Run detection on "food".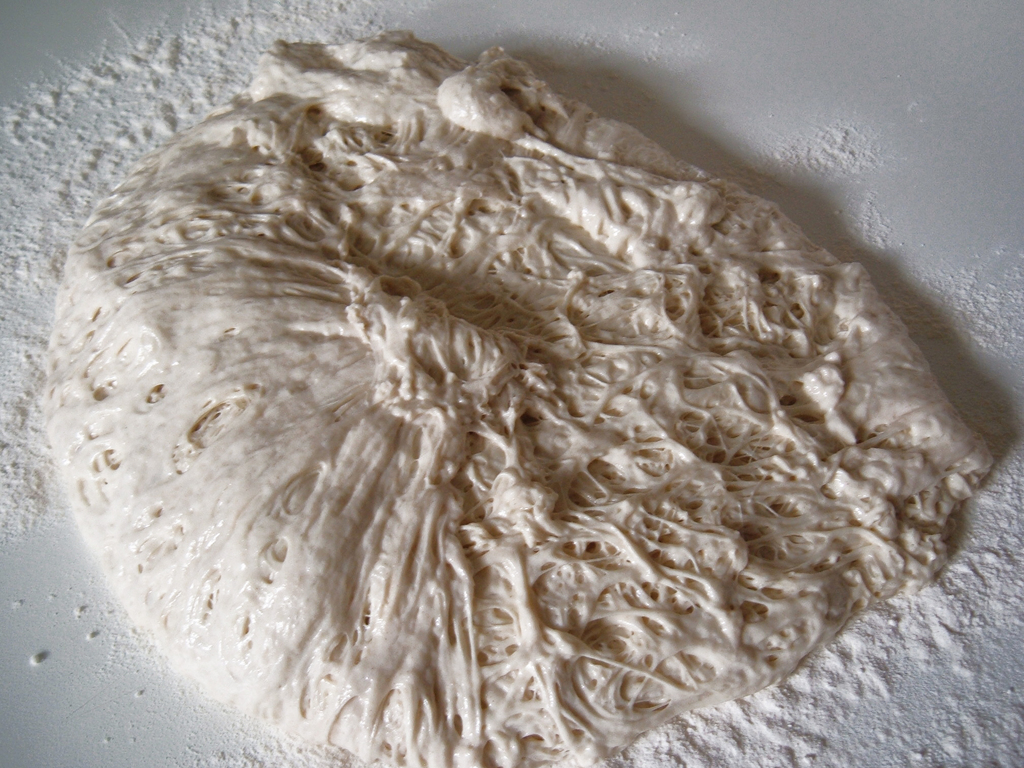
Result: BBox(29, 20, 1023, 767).
